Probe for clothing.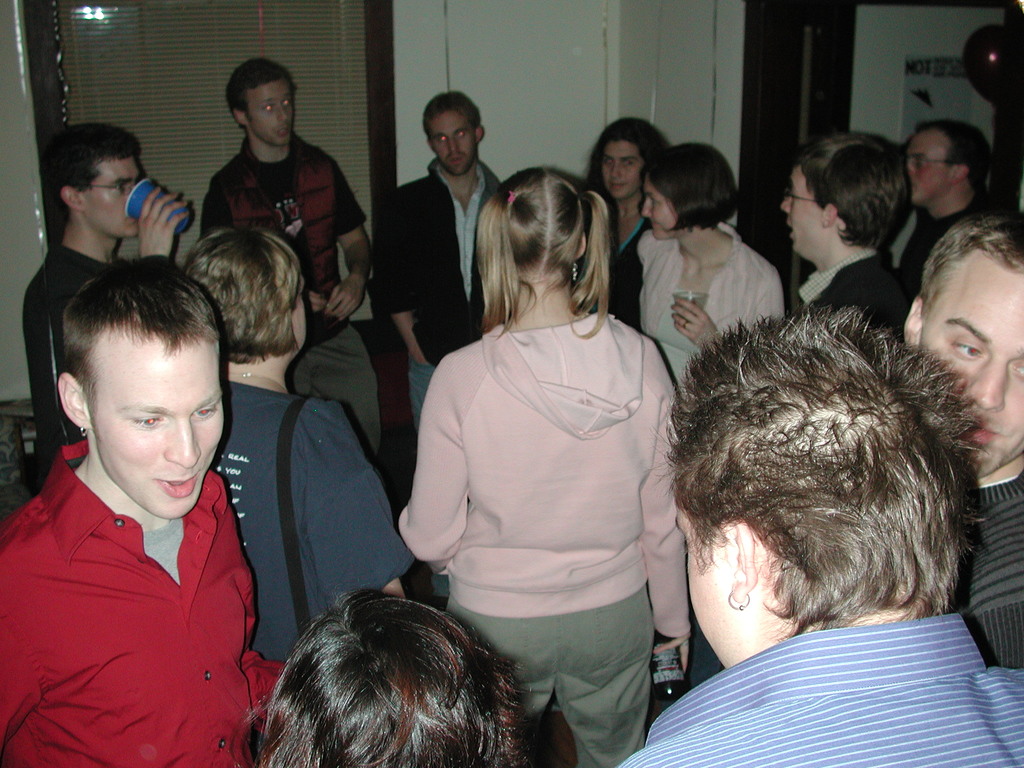
Probe result: crop(902, 196, 989, 277).
